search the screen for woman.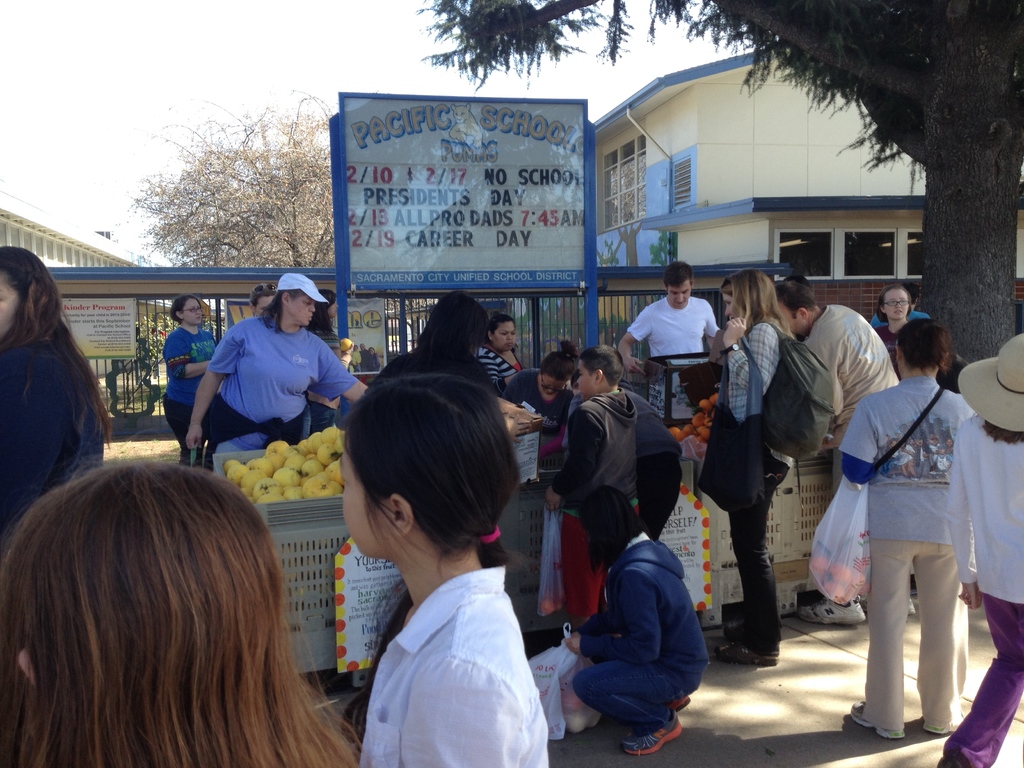
Found at Rect(339, 367, 552, 767).
